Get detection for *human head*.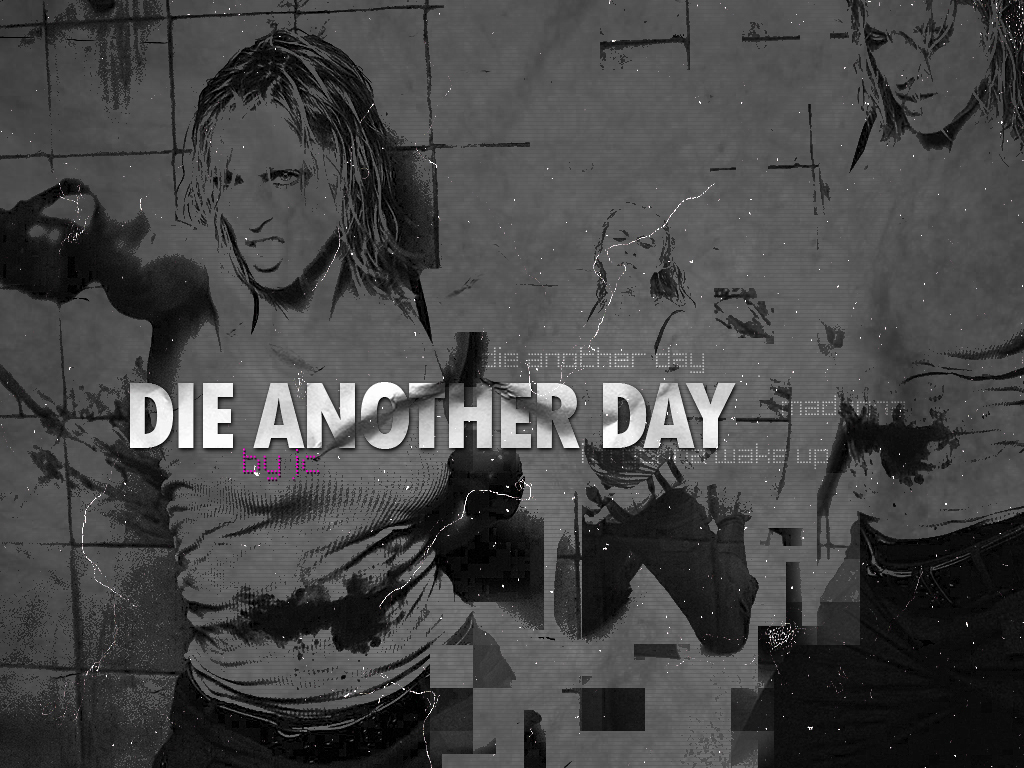
Detection: bbox=[849, 0, 1023, 136].
